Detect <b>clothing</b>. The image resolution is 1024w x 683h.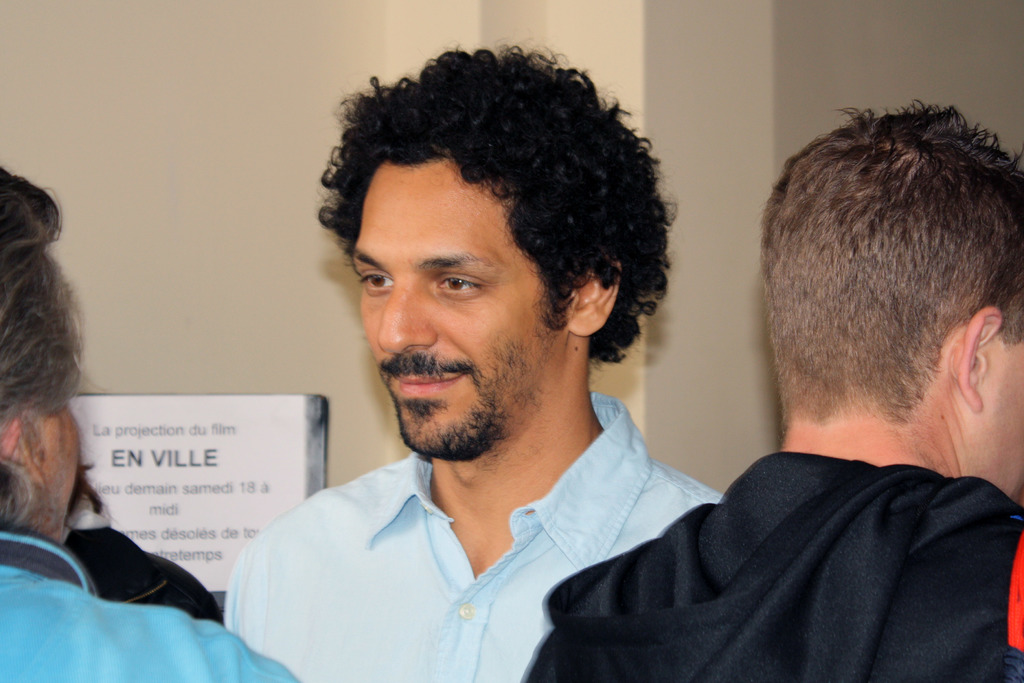
select_region(557, 384, 1023, 682).
